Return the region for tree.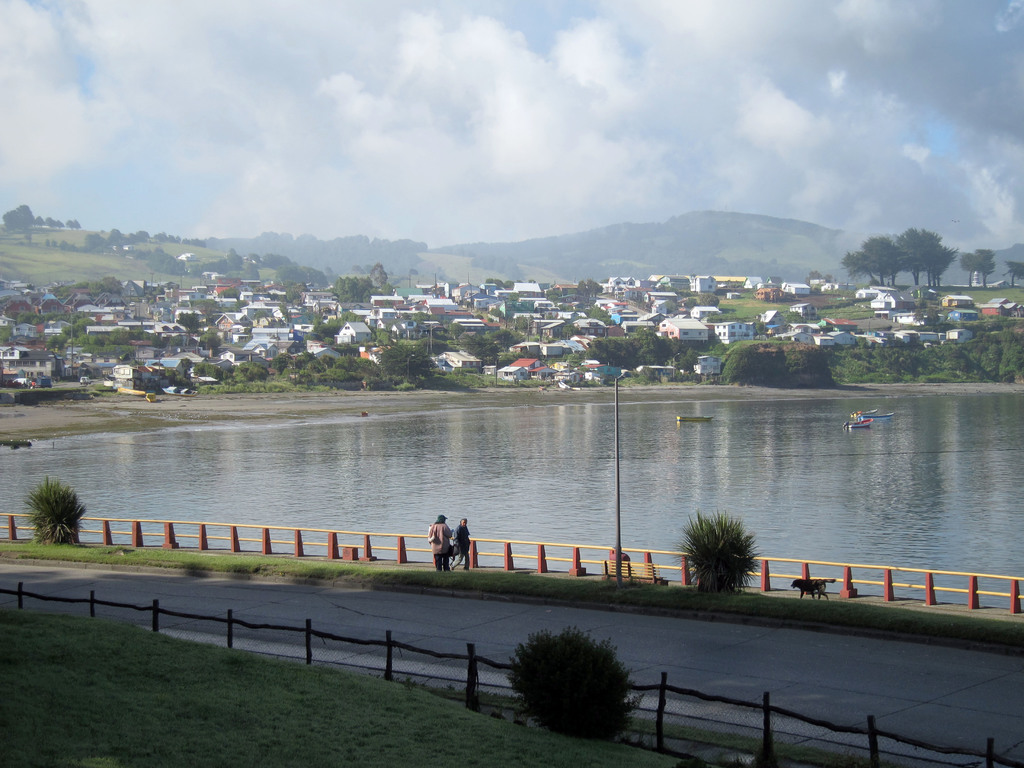
BBox(508, 621, 655, 746).
